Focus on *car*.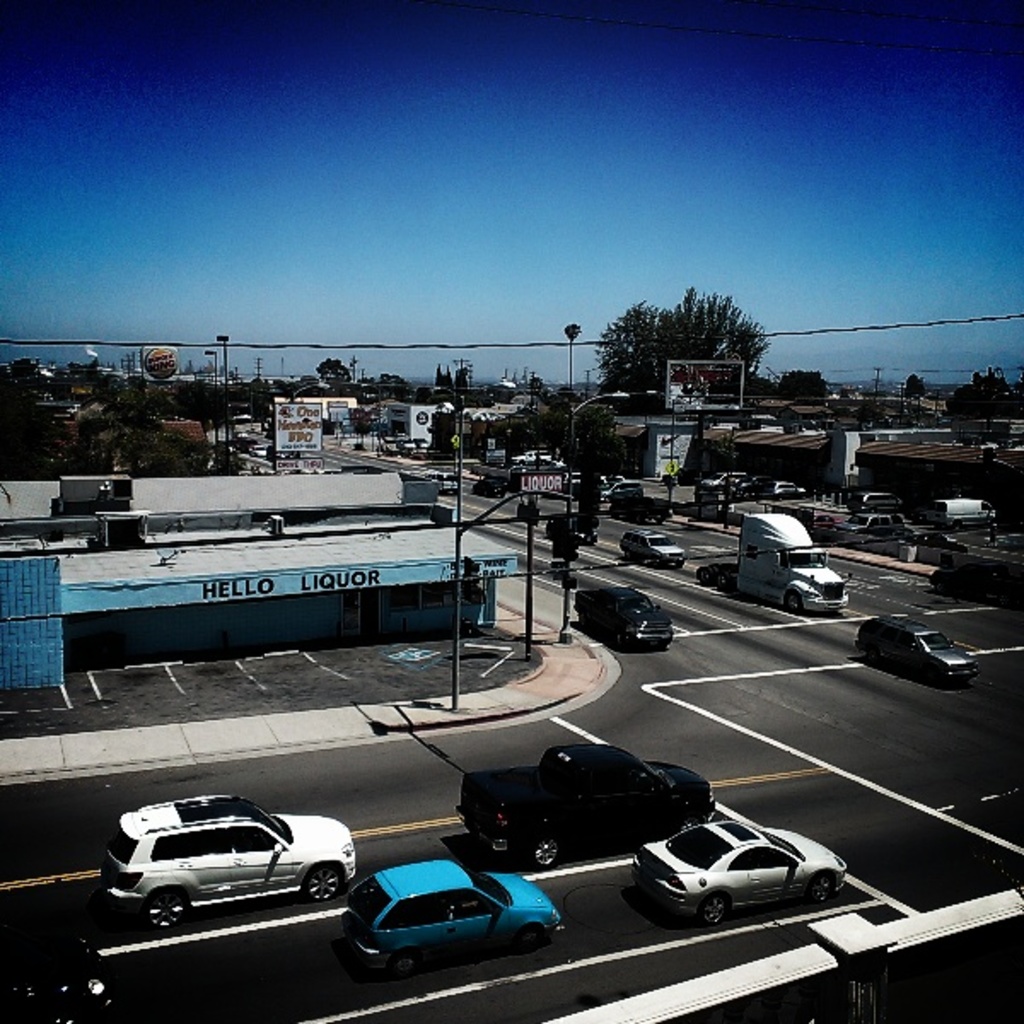
Focused at {"x1": 630, "y1": 817, "x2": 843, "y2": 932}.
